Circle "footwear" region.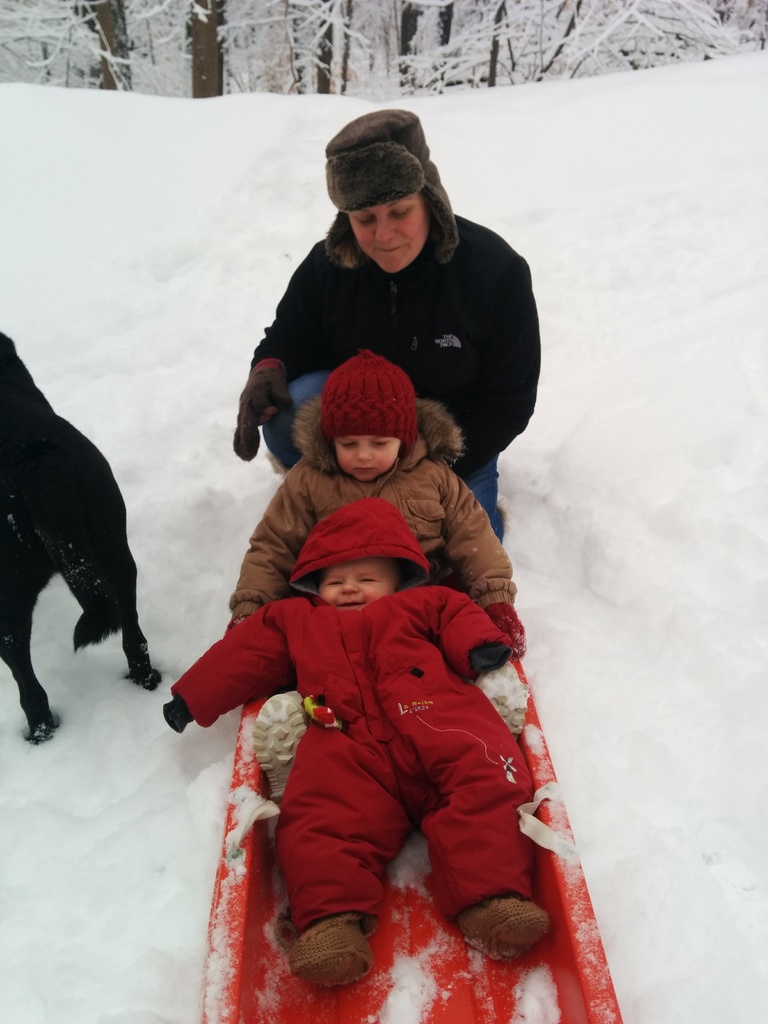
Region: <box>276,915,377,991</box>.
